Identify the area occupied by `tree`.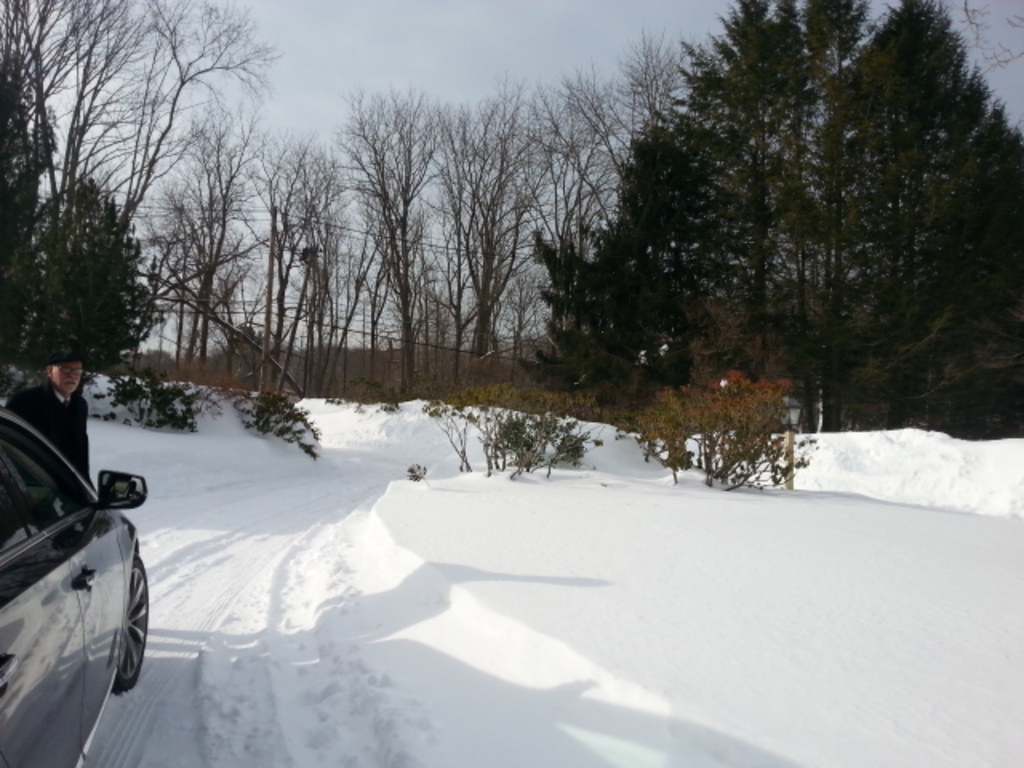
Area: bbox=[0, 173, 174, 373].
